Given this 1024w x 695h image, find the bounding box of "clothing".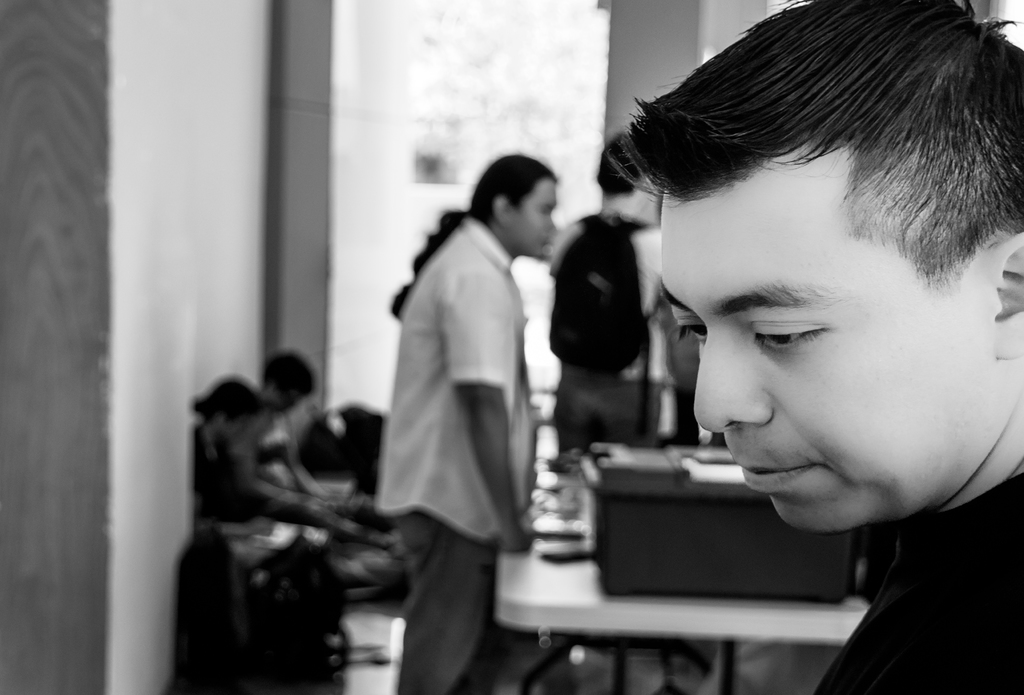
376 215 537 694.
